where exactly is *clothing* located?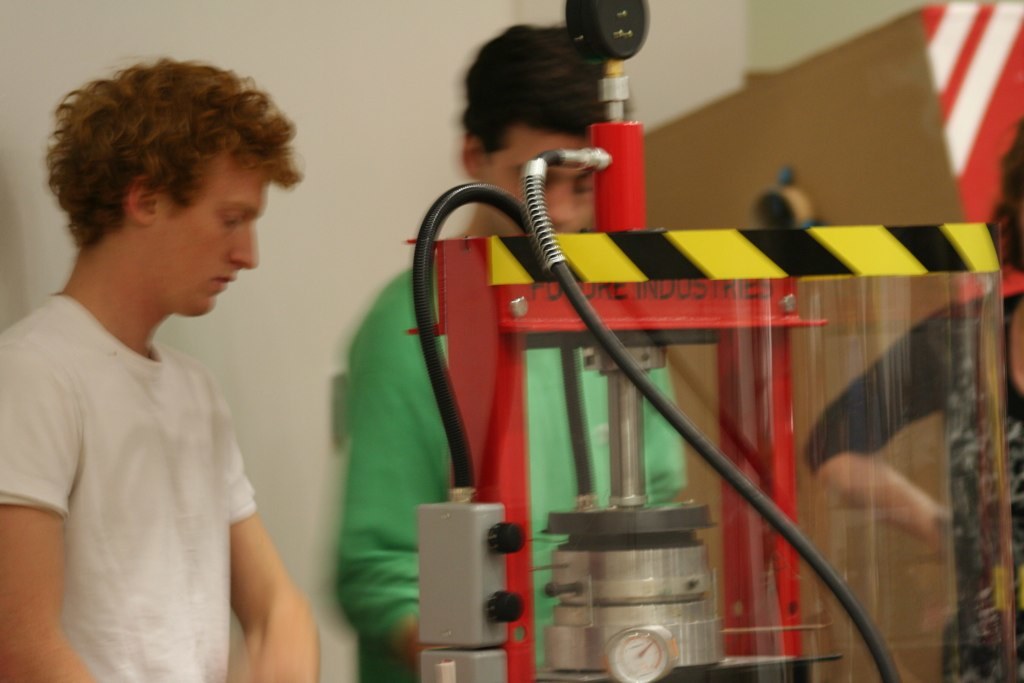
Its bounding box is (left=46, top=306, right=344, bottom=672).
